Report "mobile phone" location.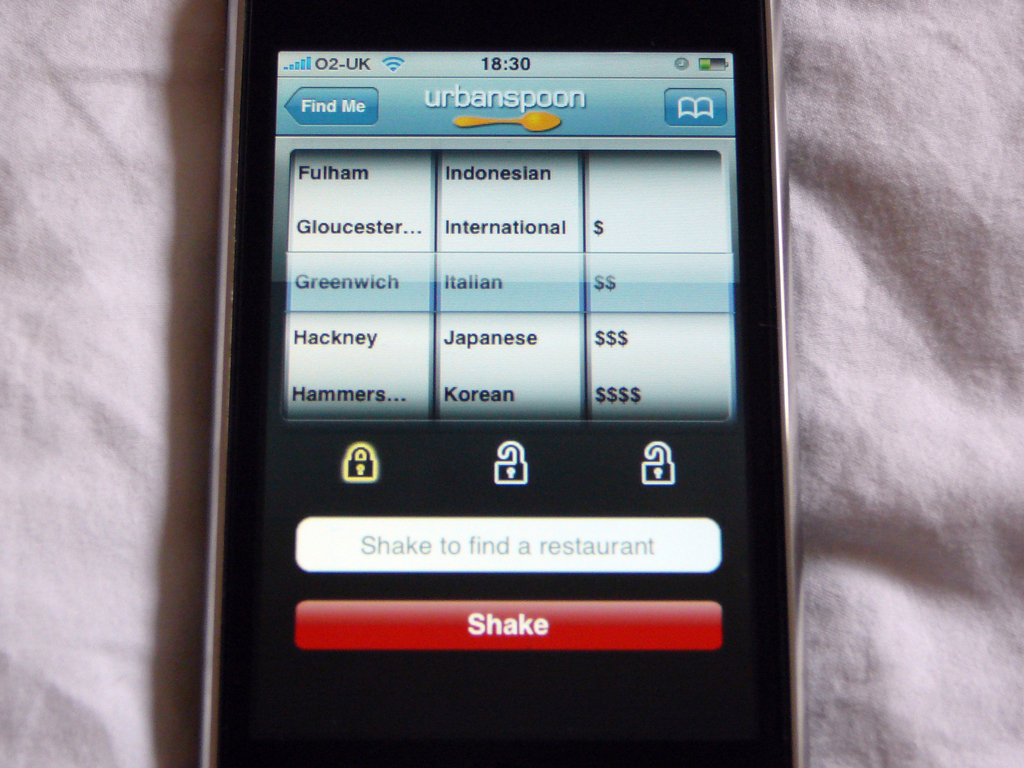
Report: 198,0,812,740.
